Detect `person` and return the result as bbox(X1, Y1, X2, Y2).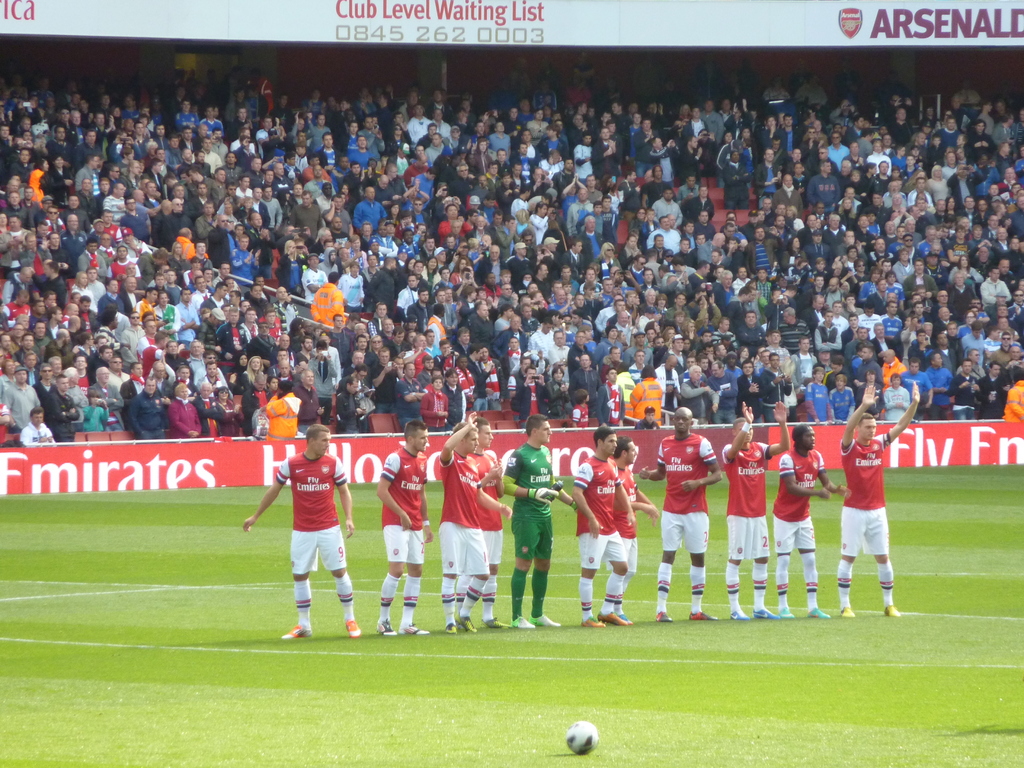
bbox(2, 367, 36, 428).
